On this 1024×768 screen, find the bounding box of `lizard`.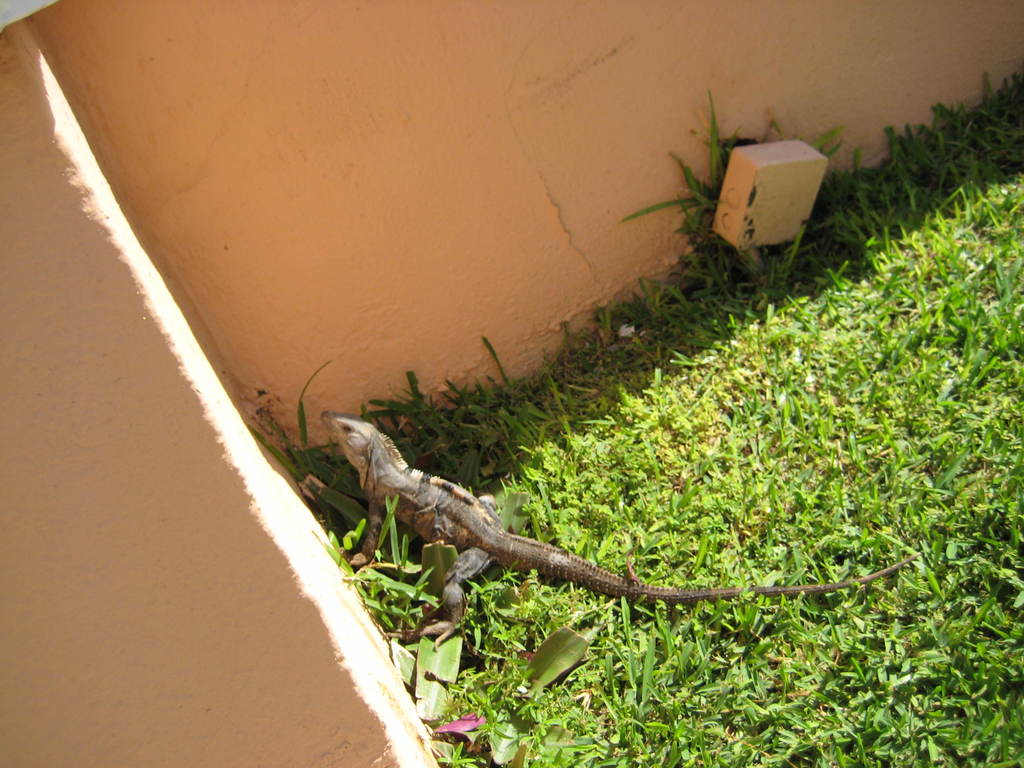
Bounding box: {"x1": 317, "y1": 397, "x2": 823, "y2": 667}.
